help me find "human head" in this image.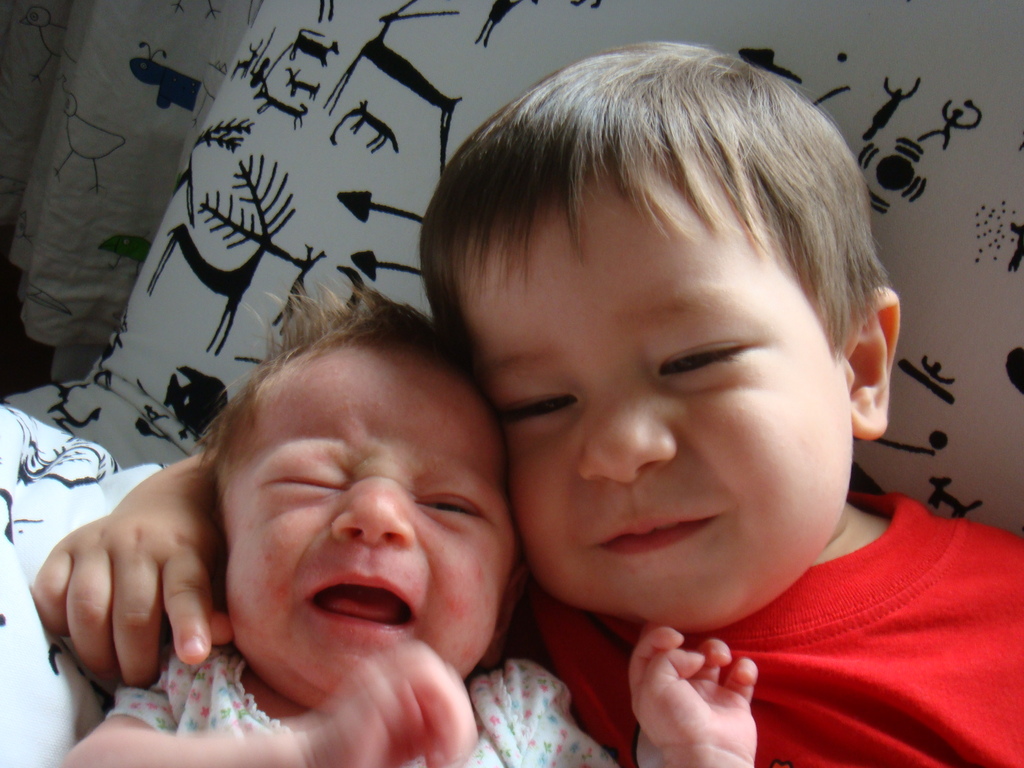
Found it: l=196, t=280, r=521, b=707.
